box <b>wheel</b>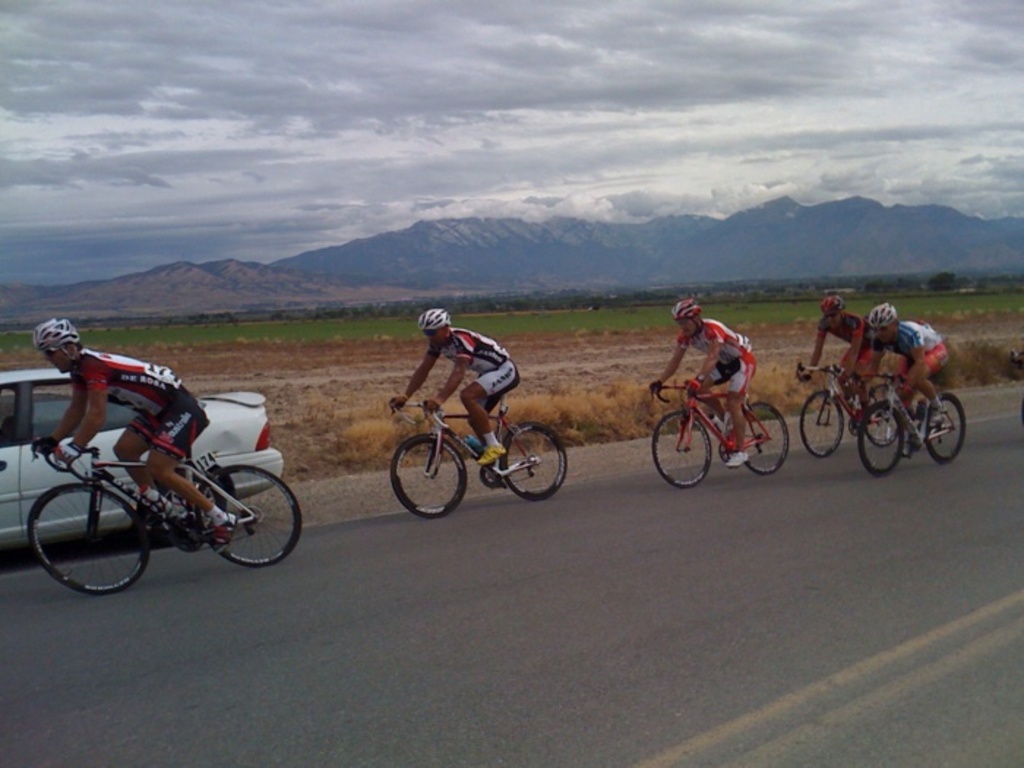
796,389,848,461
